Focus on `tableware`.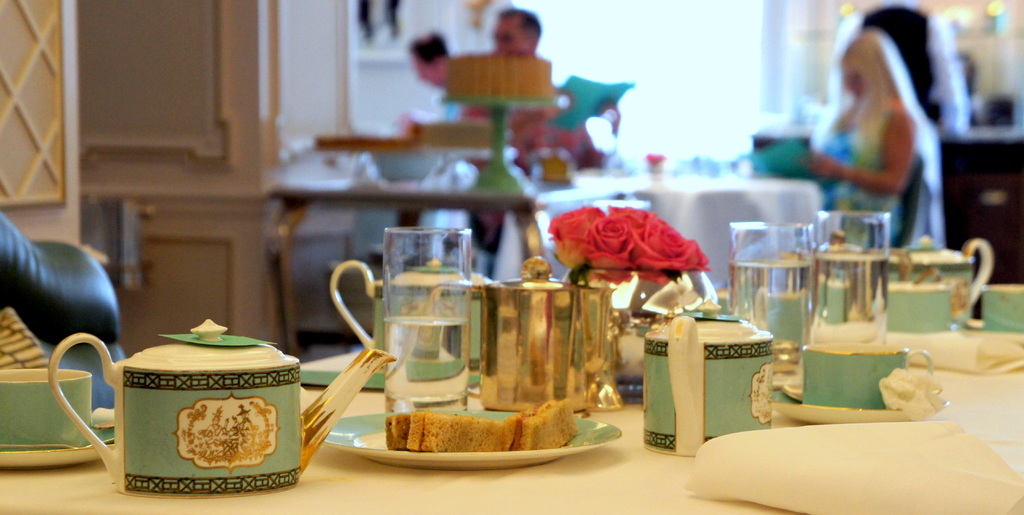
Focused at <box>803,333,935,409</box>.
